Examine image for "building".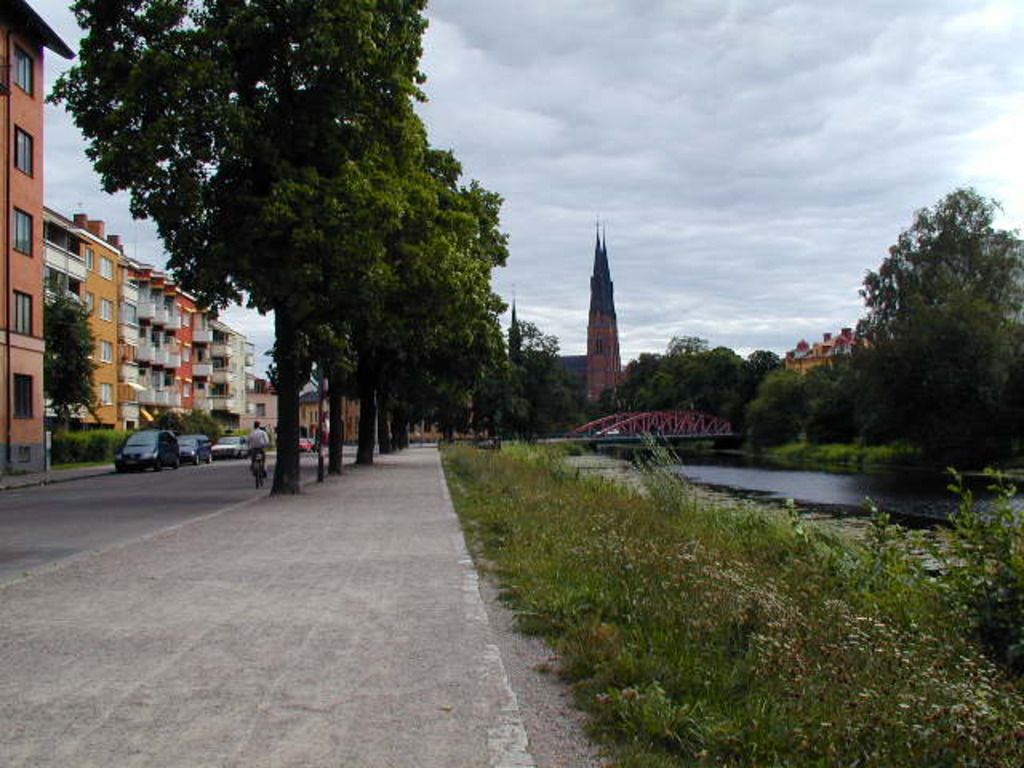
Examination result: <region>784, 328, 869, 374</region>.
